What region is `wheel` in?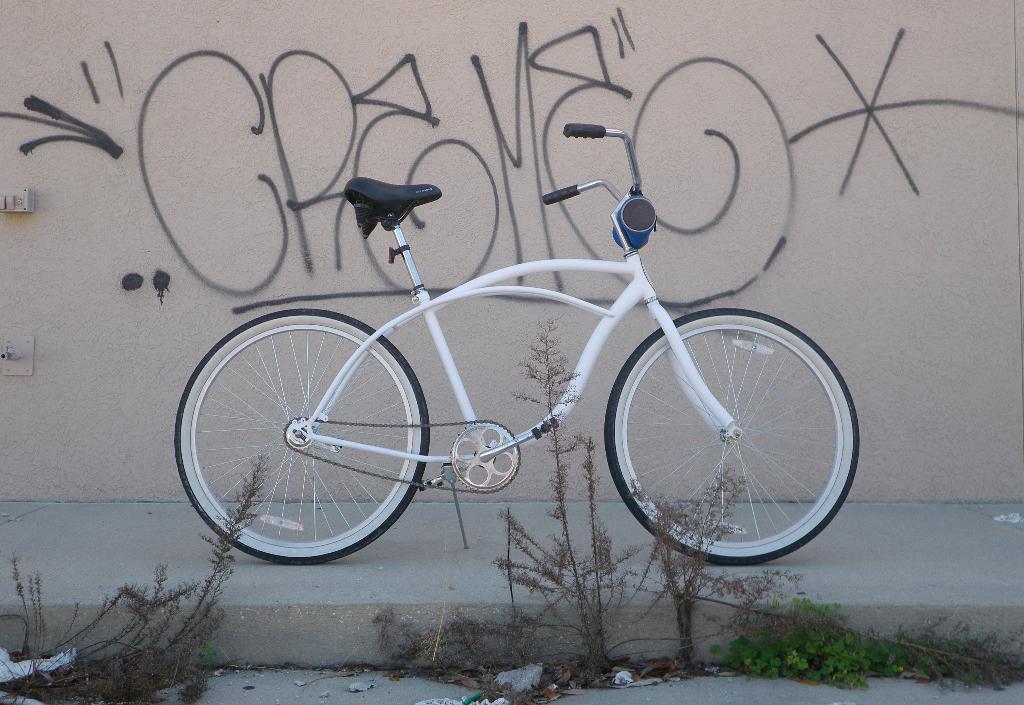
select_region(179, 316, 437, 566).
